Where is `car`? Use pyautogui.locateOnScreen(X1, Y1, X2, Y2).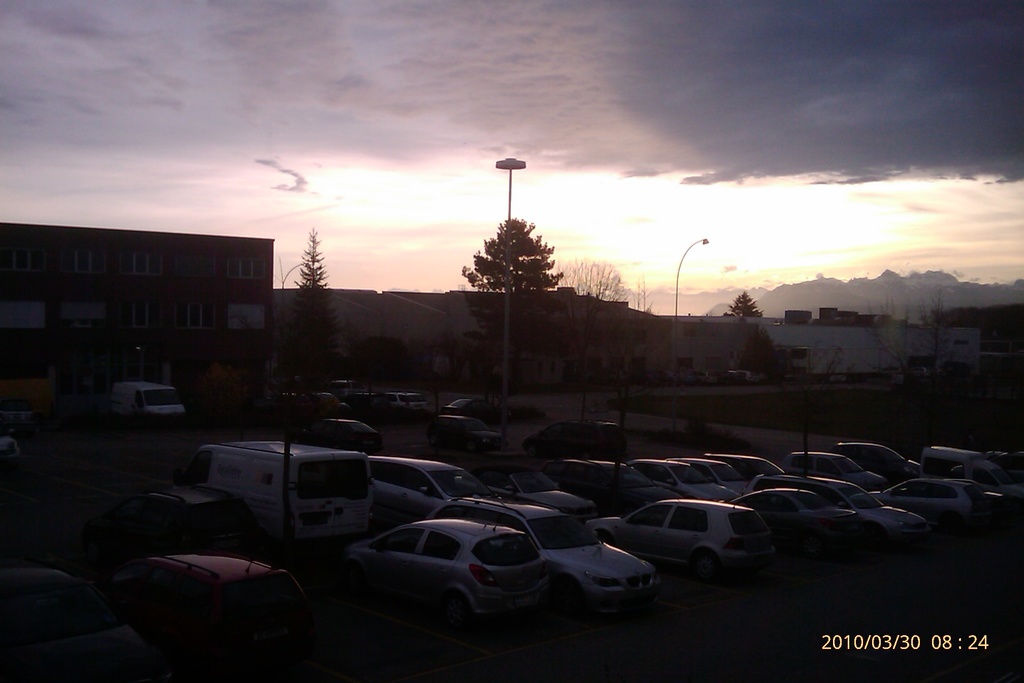
pyautogui.locateOnScreen(428, 407, 500, 452).
